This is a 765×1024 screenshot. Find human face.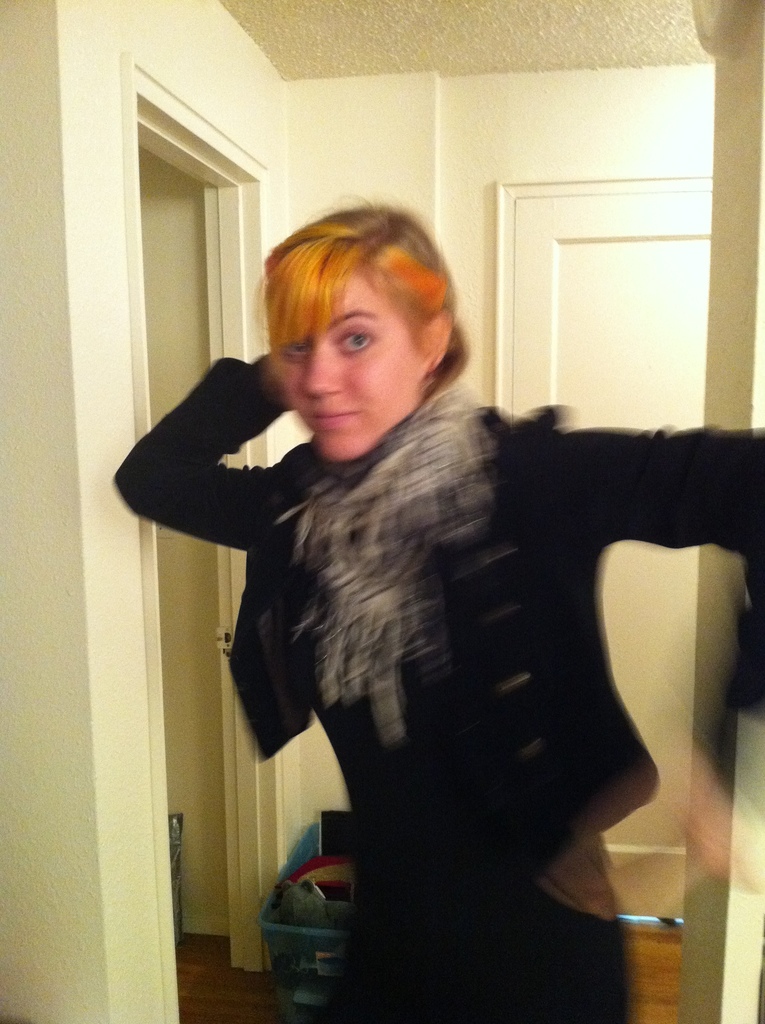
Bounding box: (x1=273, y1=274, x2=435, y2=461).
